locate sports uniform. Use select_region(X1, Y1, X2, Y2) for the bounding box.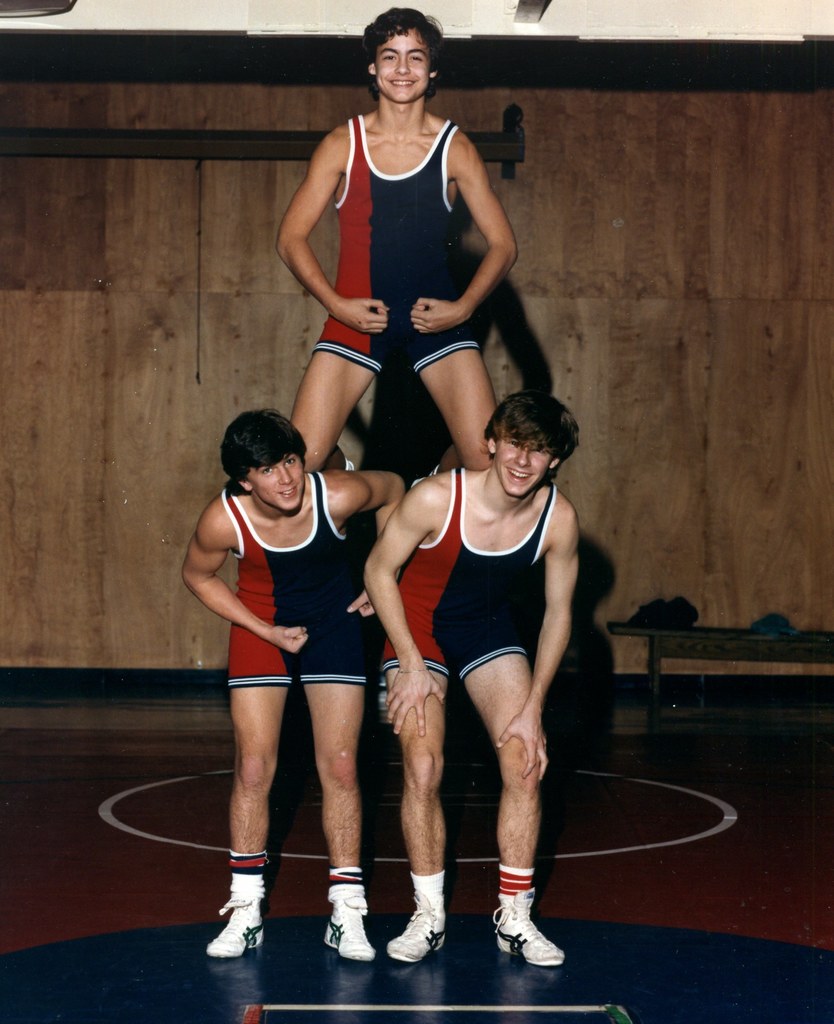
select_region(315, 113, 483, 374).
